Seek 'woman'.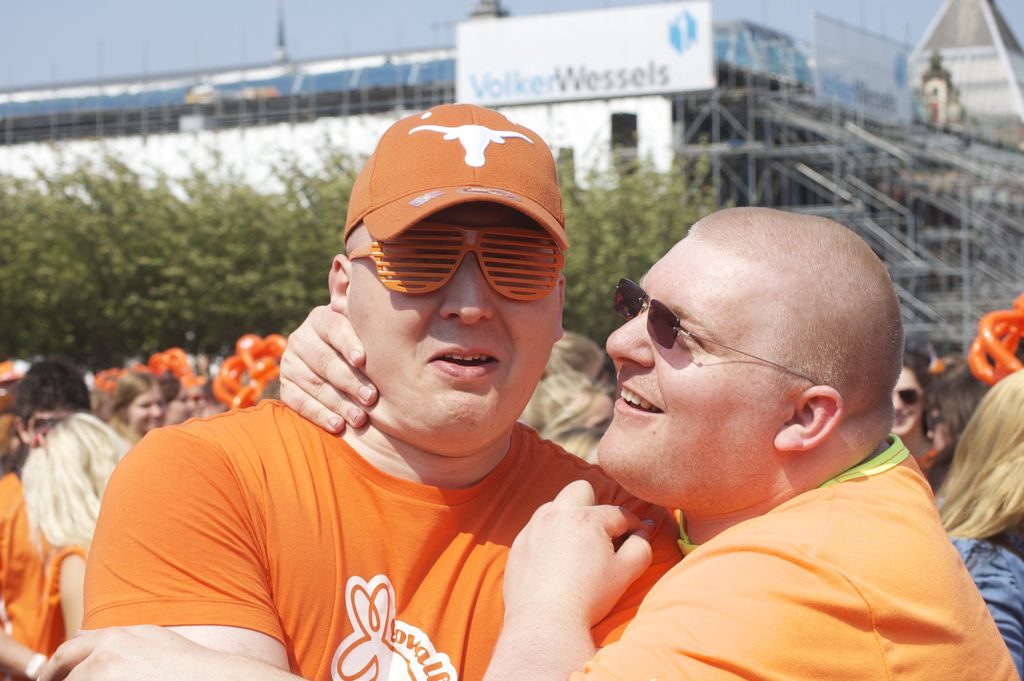
{"left": 931, "top": 365, "right": 1023, "bottom": 680}.
